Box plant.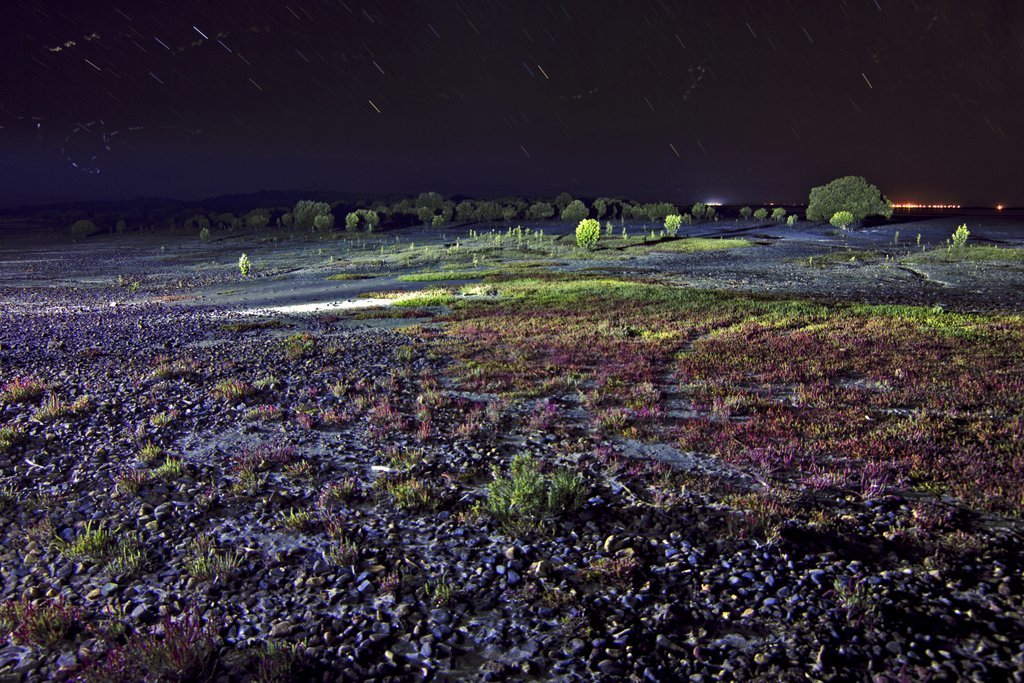
237:251:259:274.
